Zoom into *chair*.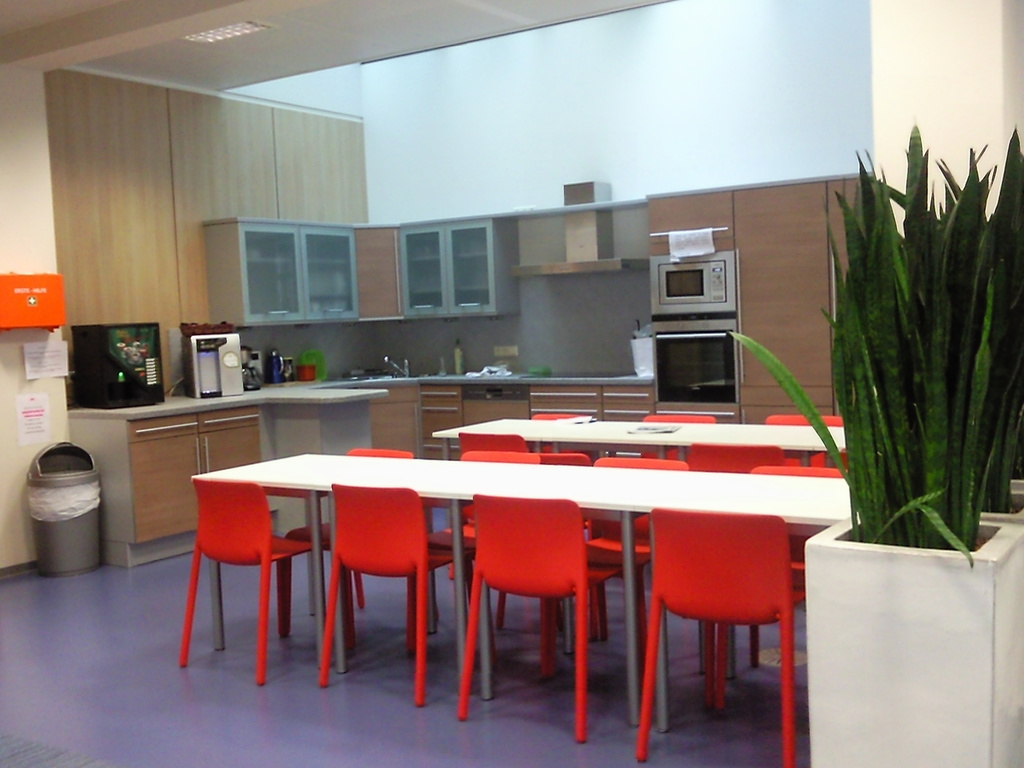
Zoom target: left=690, top=442, right=788, bottom=474.
